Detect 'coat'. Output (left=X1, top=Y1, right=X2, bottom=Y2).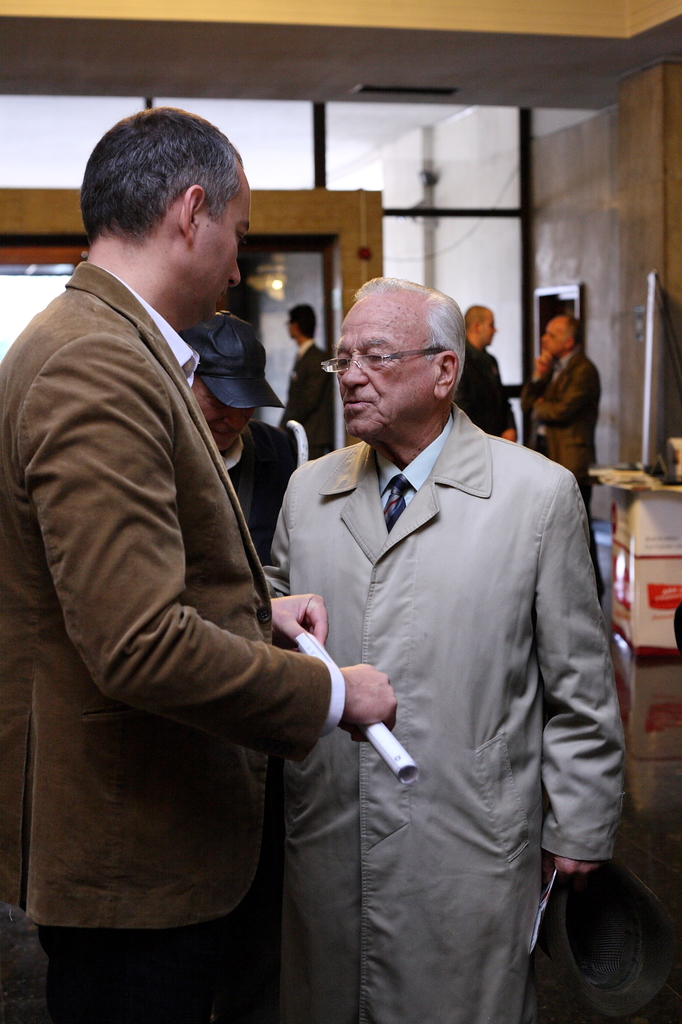
(left=281, top=337, right=340, bottom=460).
